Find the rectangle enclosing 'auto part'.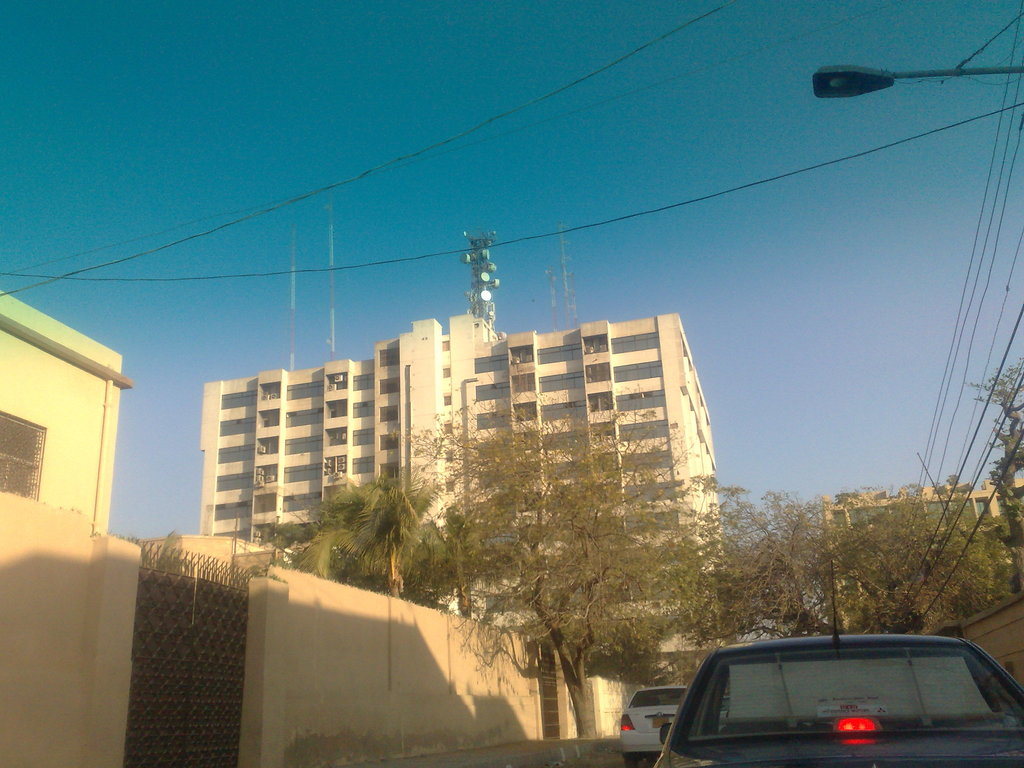
(left=817, top=488, right=847, bottom=646).
